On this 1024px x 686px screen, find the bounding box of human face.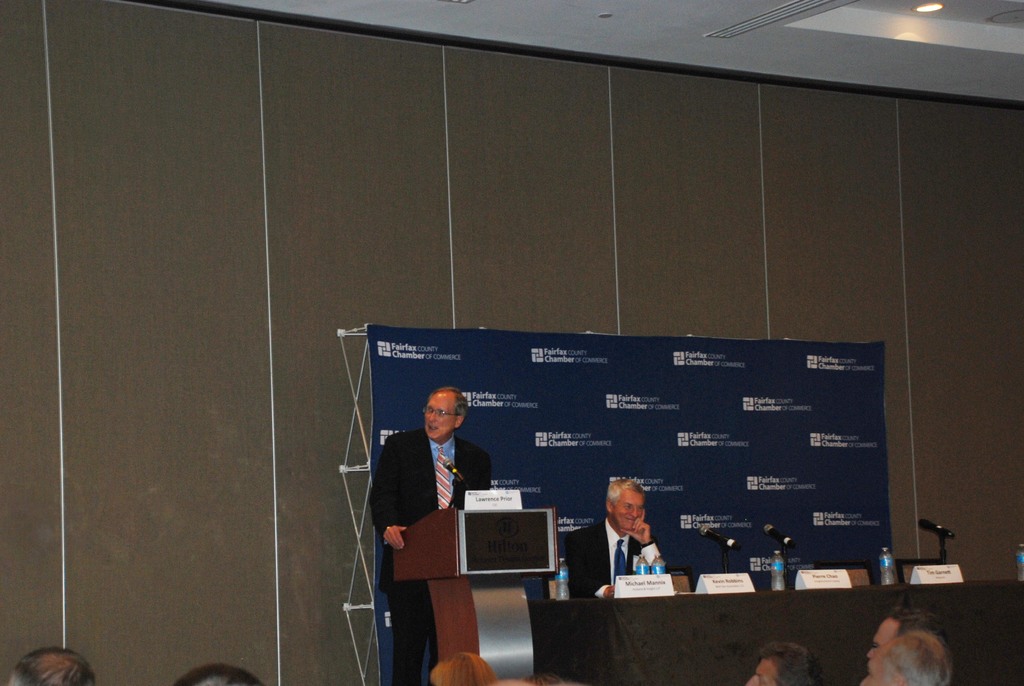
Bounding box: 611, 491, 643, 529.
